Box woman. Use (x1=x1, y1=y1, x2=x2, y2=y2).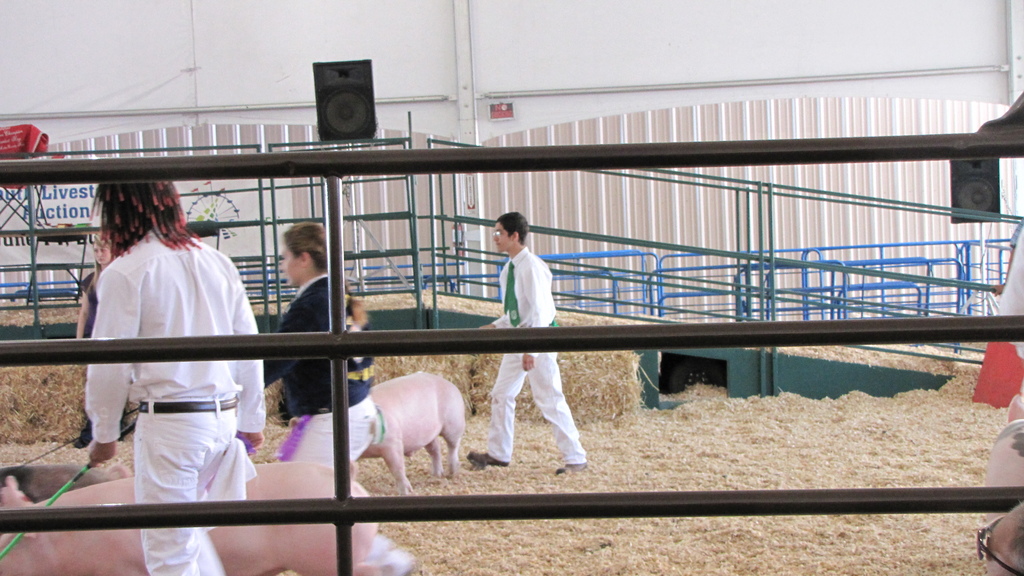
(x1=72, y1=226, x2=143, y2=458).
